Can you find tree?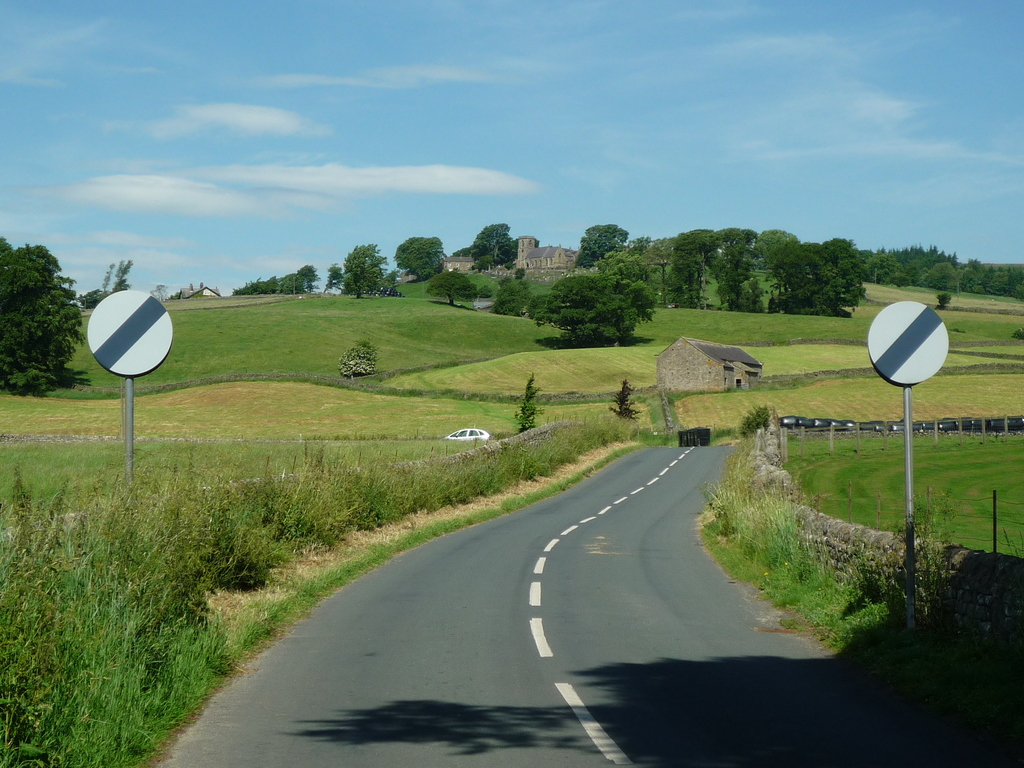
Yes, bounding box: [x1=664, y1=216, x2=717, y2=276].
